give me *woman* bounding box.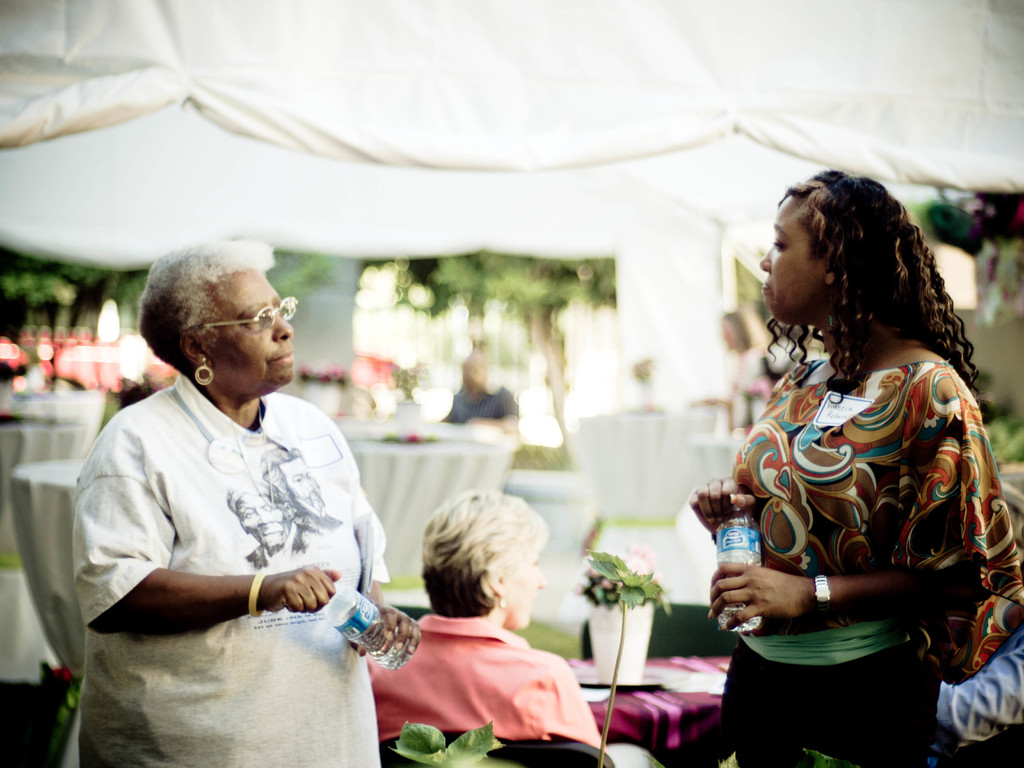
<box>70,241,425,767</box>.
